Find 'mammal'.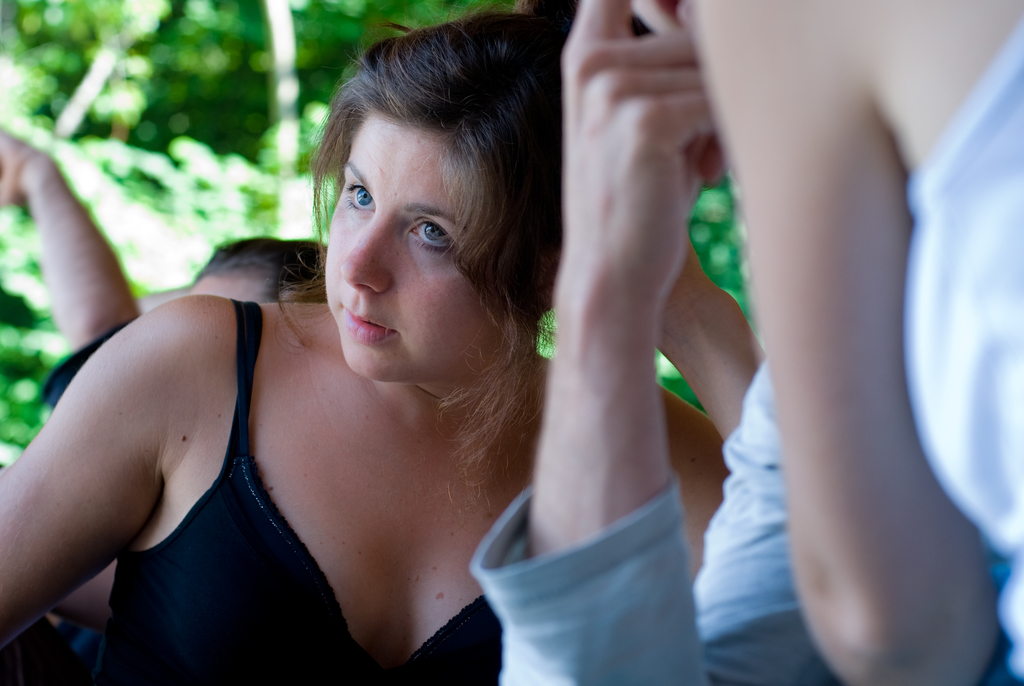
select_region(681, 0, 1023, 685).
